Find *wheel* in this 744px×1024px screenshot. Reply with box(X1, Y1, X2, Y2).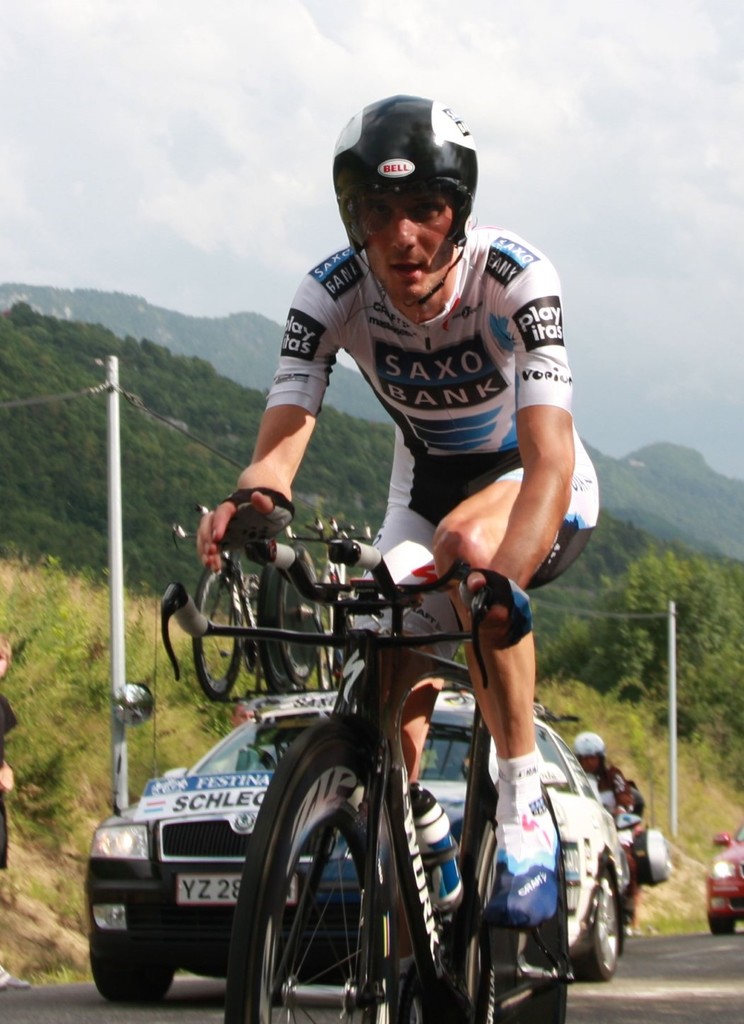
box(572, 868, 619, 982).
